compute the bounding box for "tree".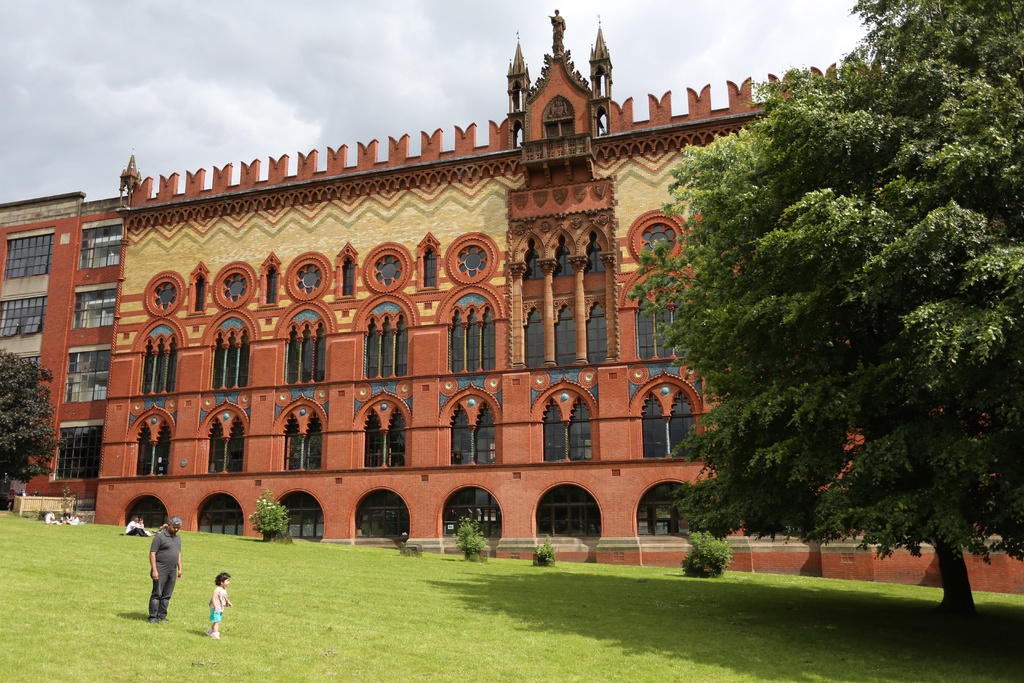
region(0, 349, 73, 514).
